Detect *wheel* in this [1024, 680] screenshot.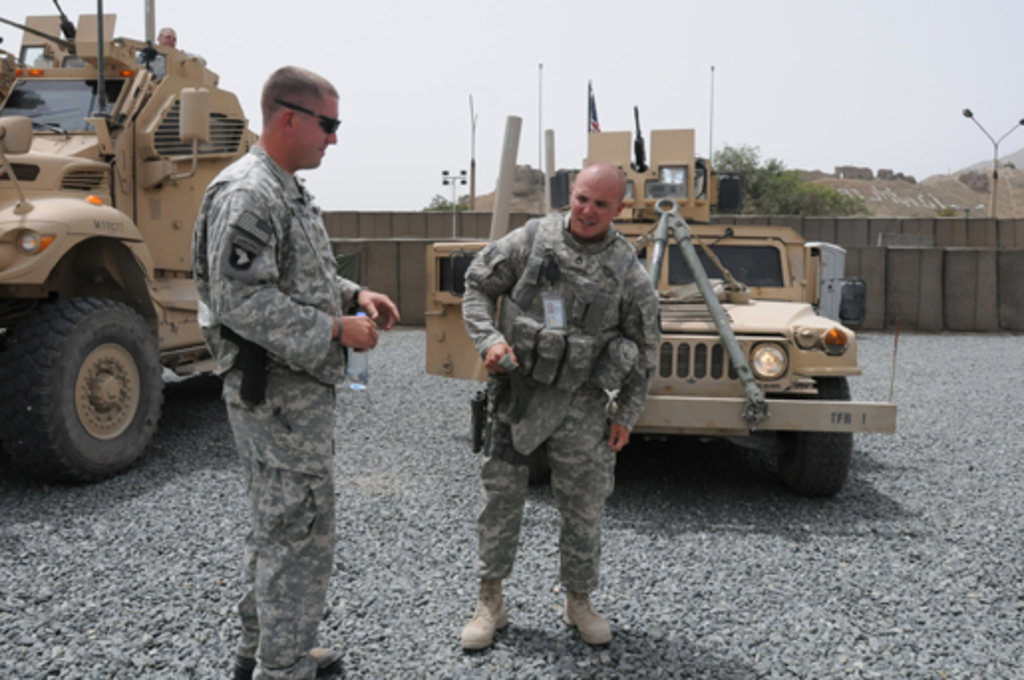
Detection: {"left": 775, "top": 378, "right": 855, "bottom": 505}.
